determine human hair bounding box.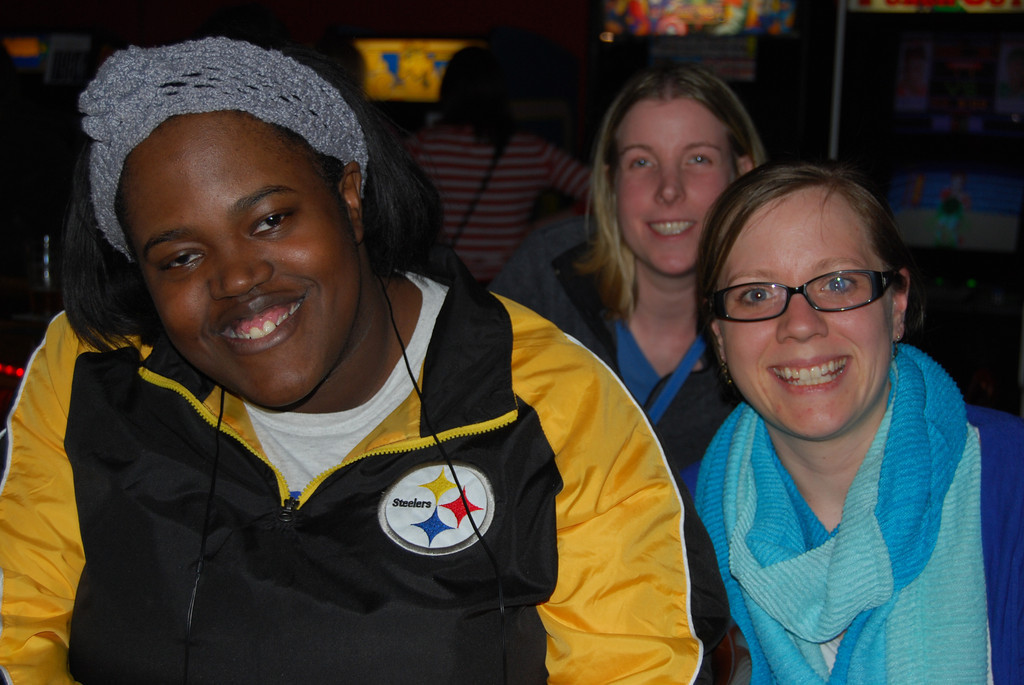
Determined: [702, 150, 924, 343].
